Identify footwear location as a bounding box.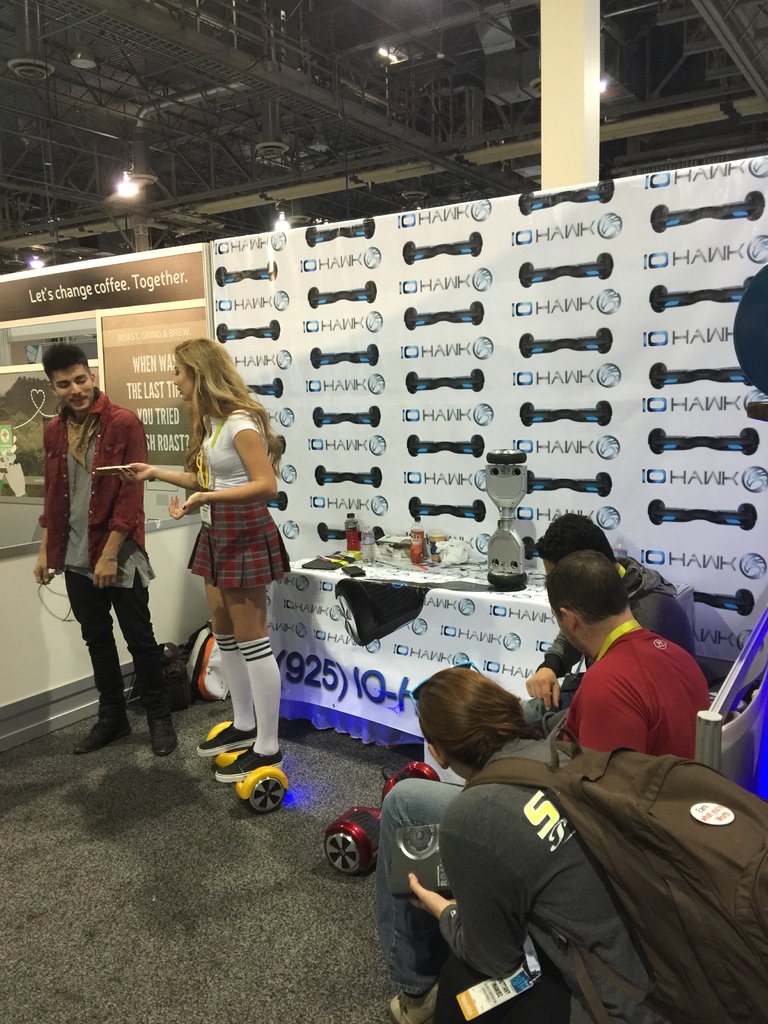
214, 746, 282, 785.
